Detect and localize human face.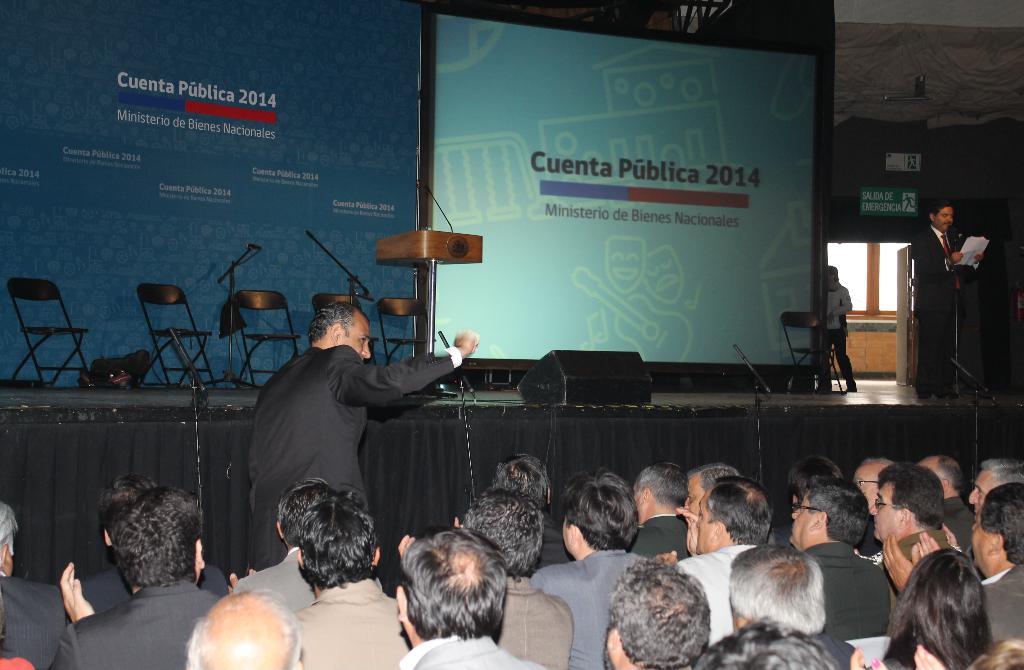
Localized at 863 484 897 539.
